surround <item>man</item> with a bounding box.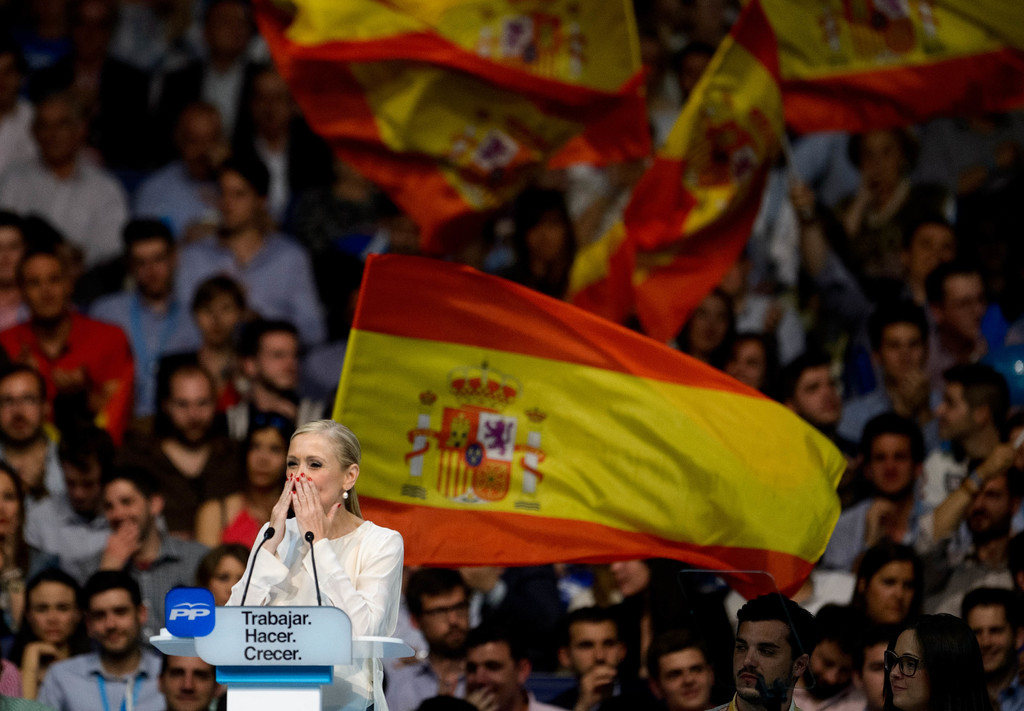
bbox=[780, 351, 860, 491].
